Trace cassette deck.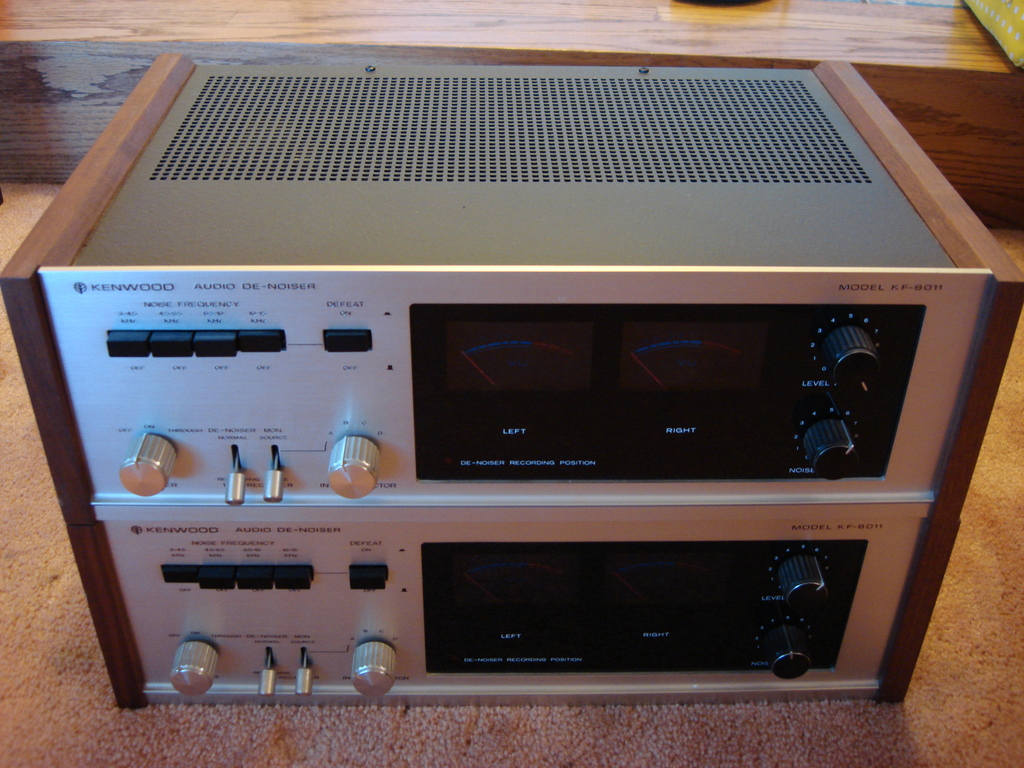
Traced to detection(3, 80, 1023, 735).
